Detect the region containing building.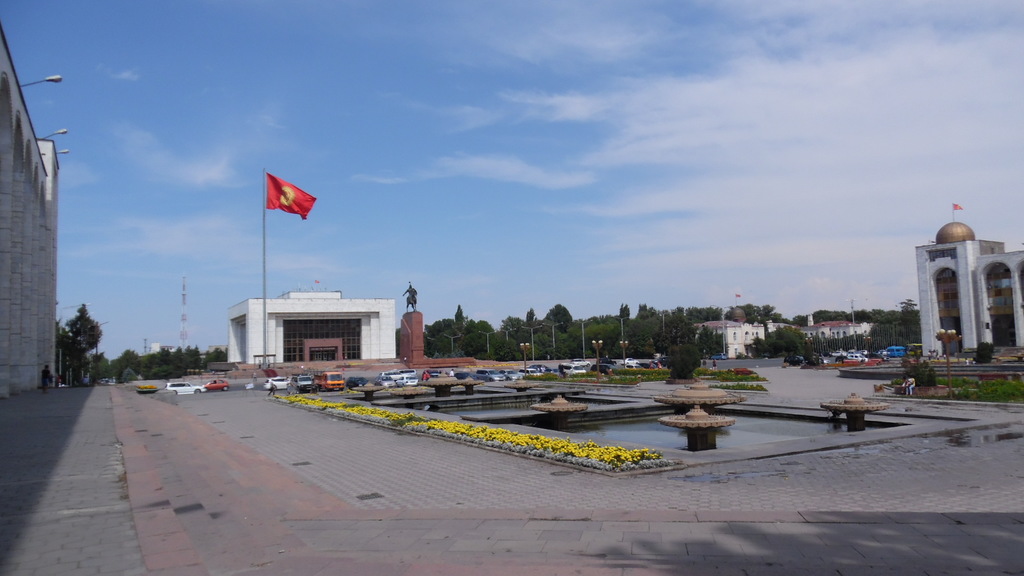
crop(786, 312, 867, 355).
